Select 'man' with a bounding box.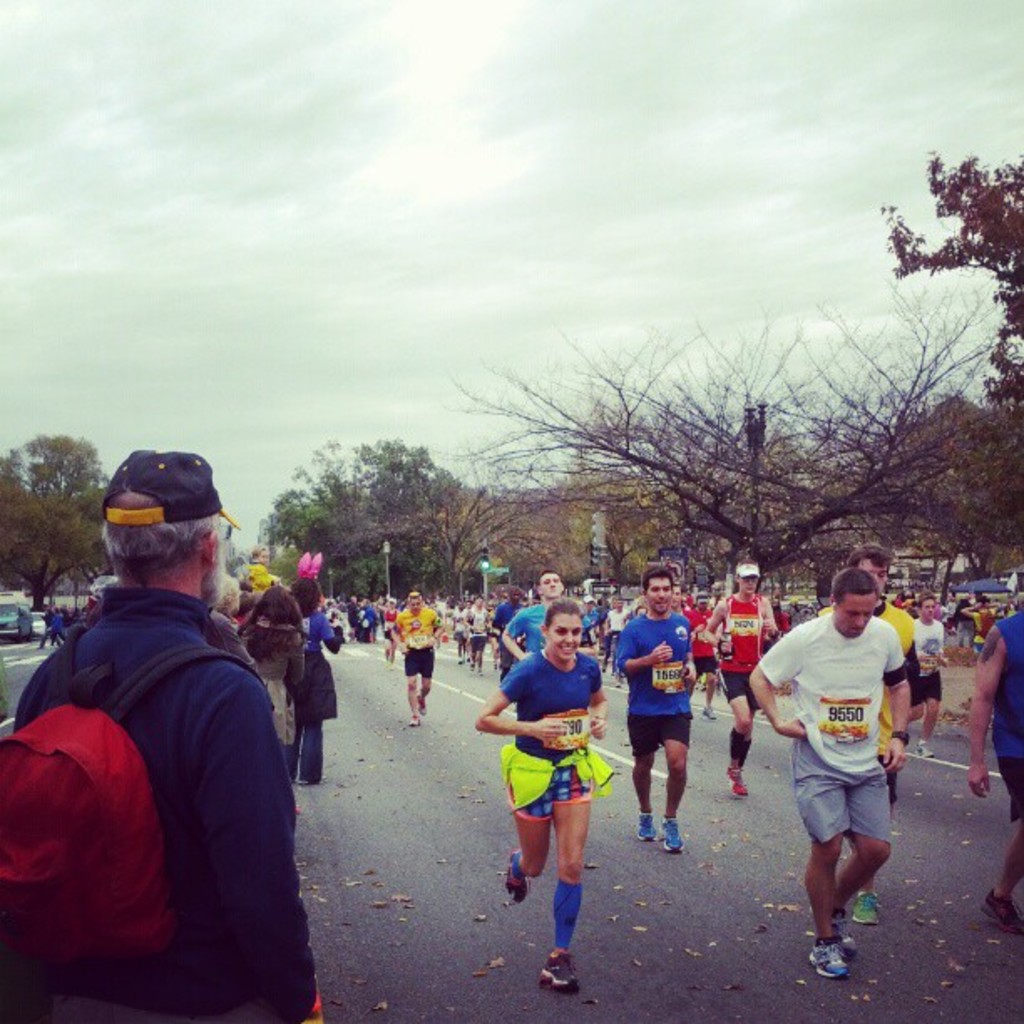
x1=611, y1=569, x2=696, y2=850.
